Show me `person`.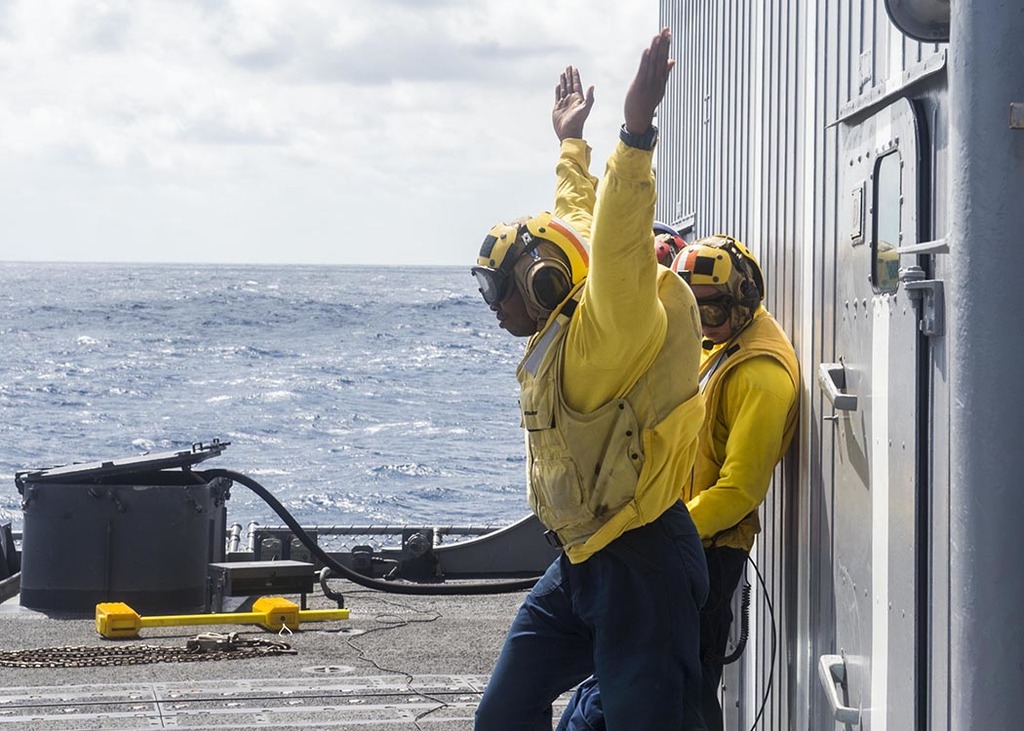
`person` is here: 469,25,707,730.
